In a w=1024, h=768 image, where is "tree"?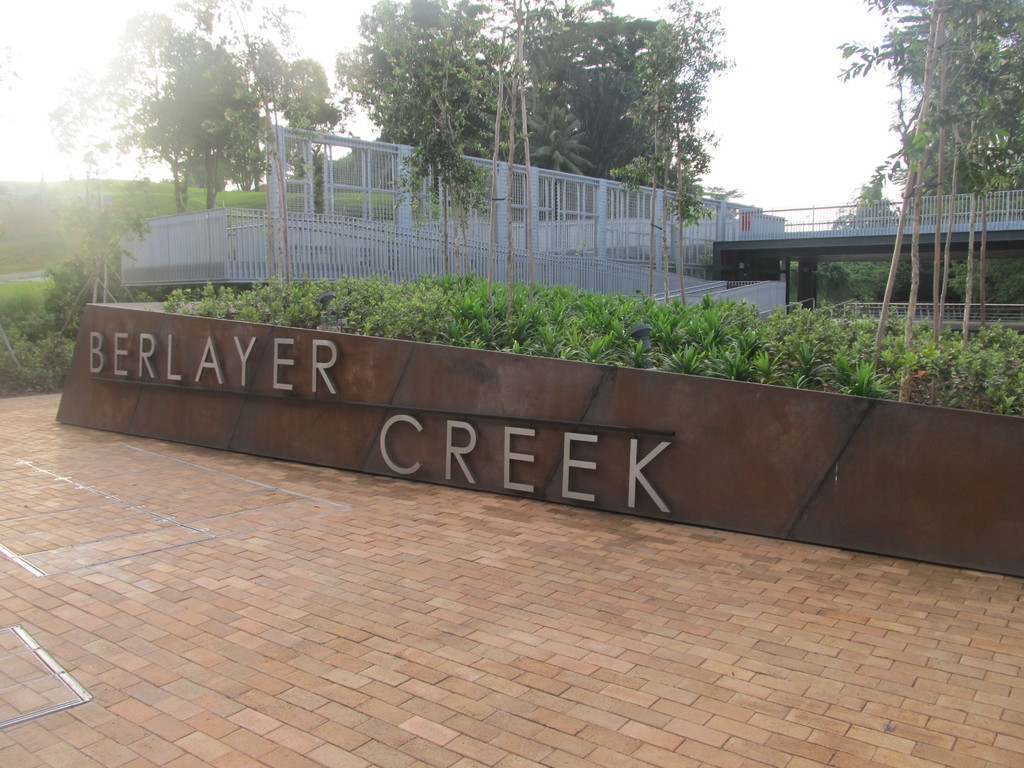
box(819, 0, 1023, 204).
